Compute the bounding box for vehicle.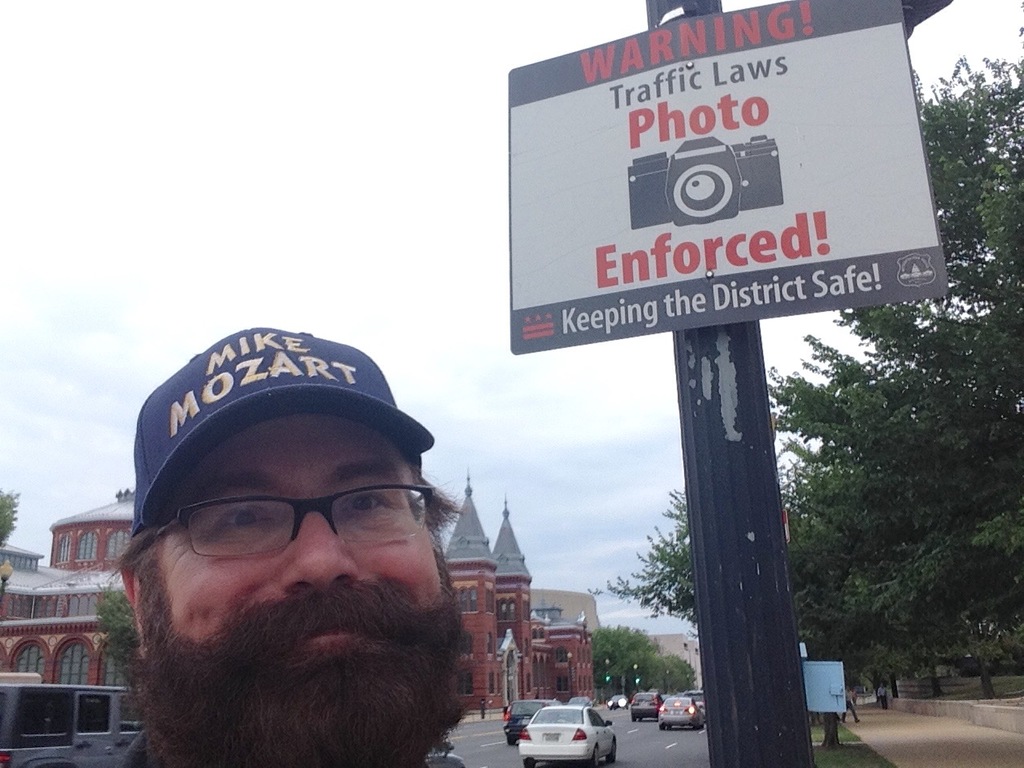
pyautogui.locateOnScreen(610, 694, 622, 712).
